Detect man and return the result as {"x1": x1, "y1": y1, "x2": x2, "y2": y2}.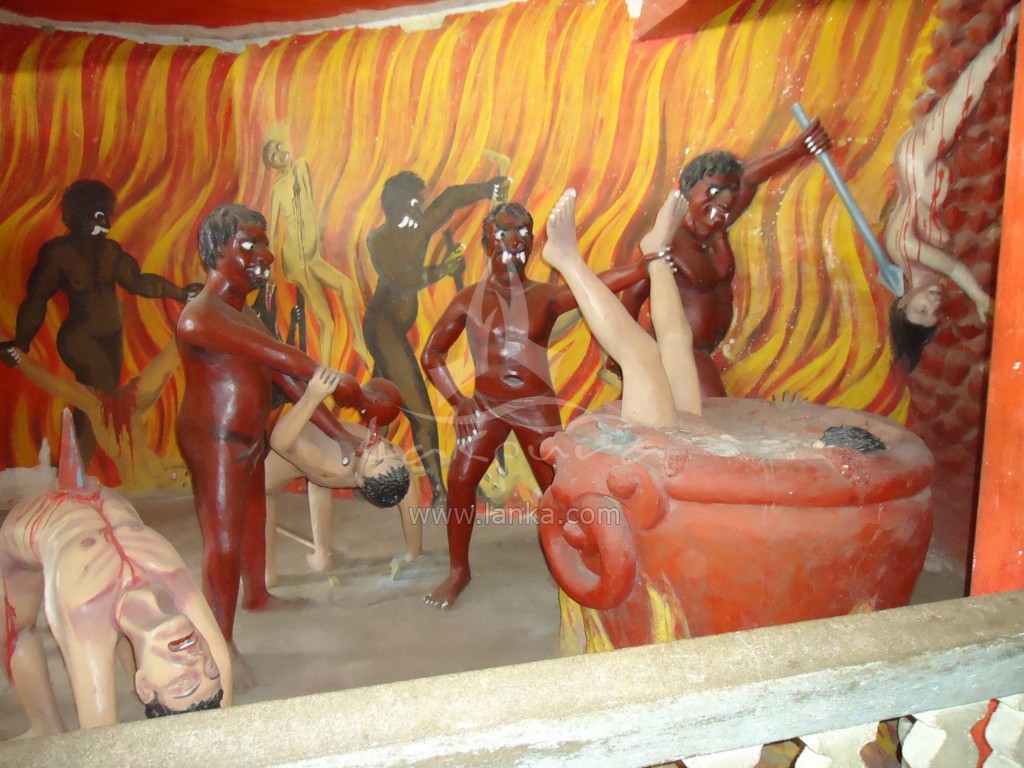
{"x1": 262, "y1": 144, "x2": 382, "y2": 369}.
